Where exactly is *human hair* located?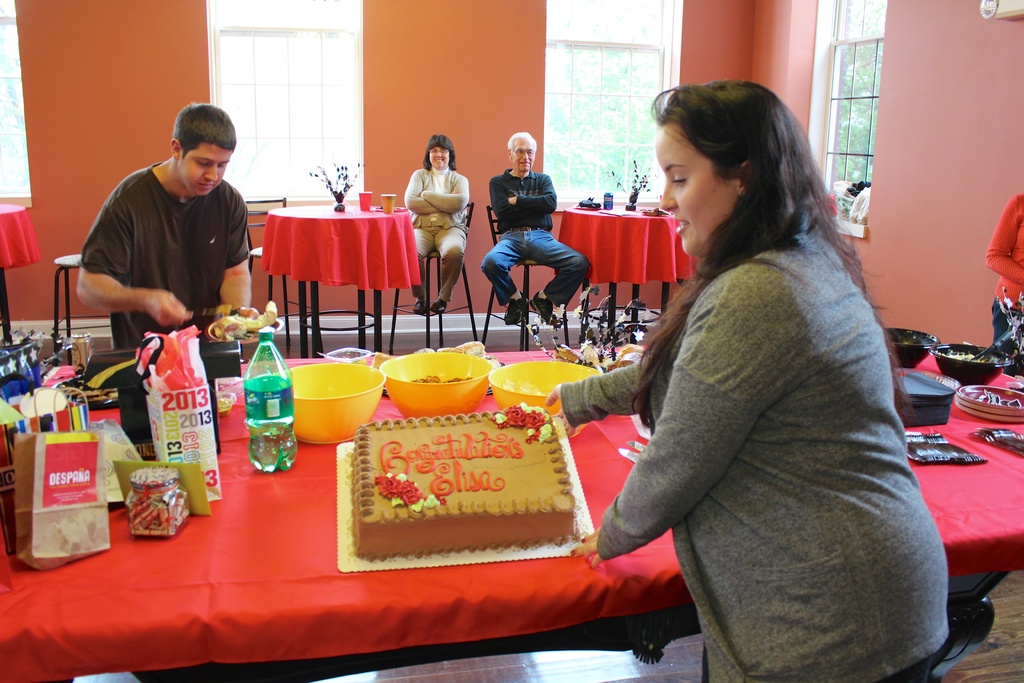
Its bounding box is l=422, t=132, r=457, b=173.
